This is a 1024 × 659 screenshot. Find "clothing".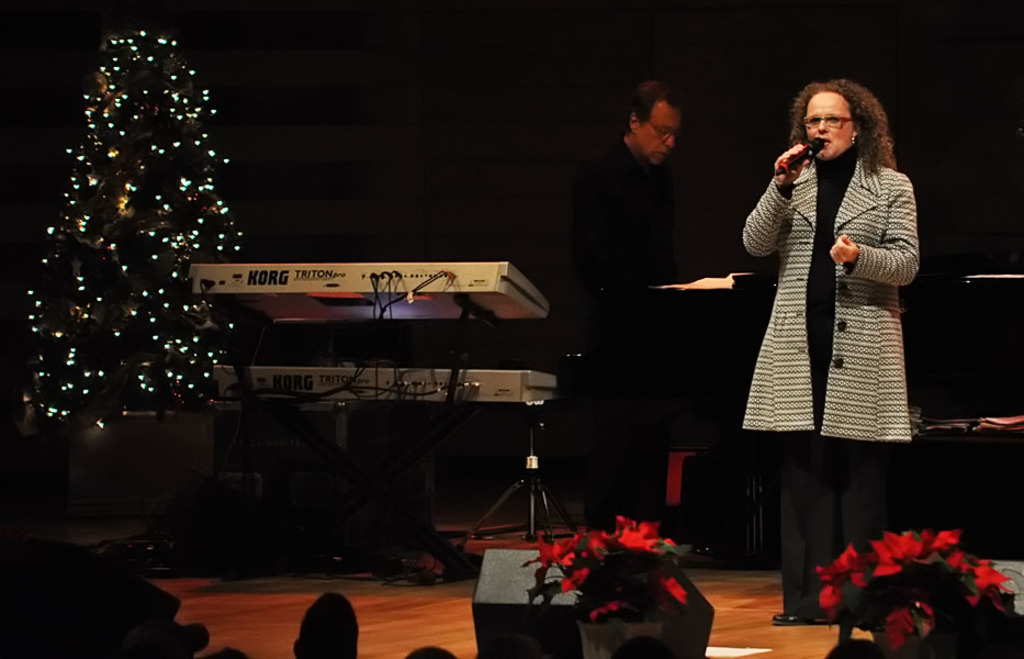
Bounding box: locate(733, 142, 922, 616).
